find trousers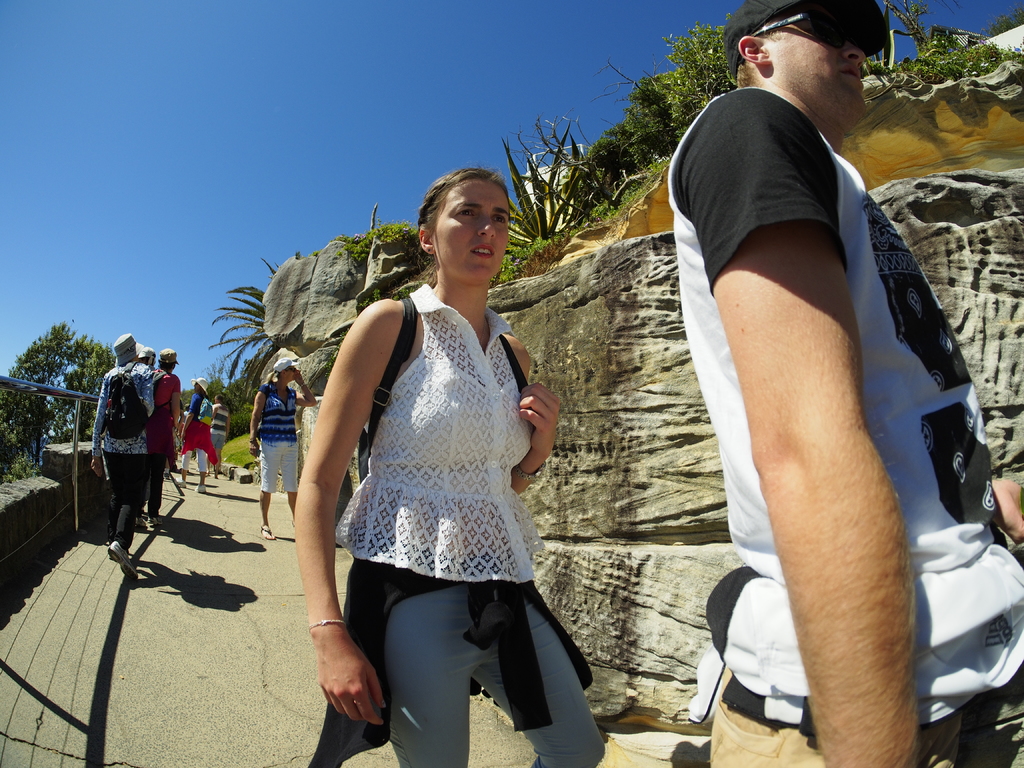
333/533/602/749
